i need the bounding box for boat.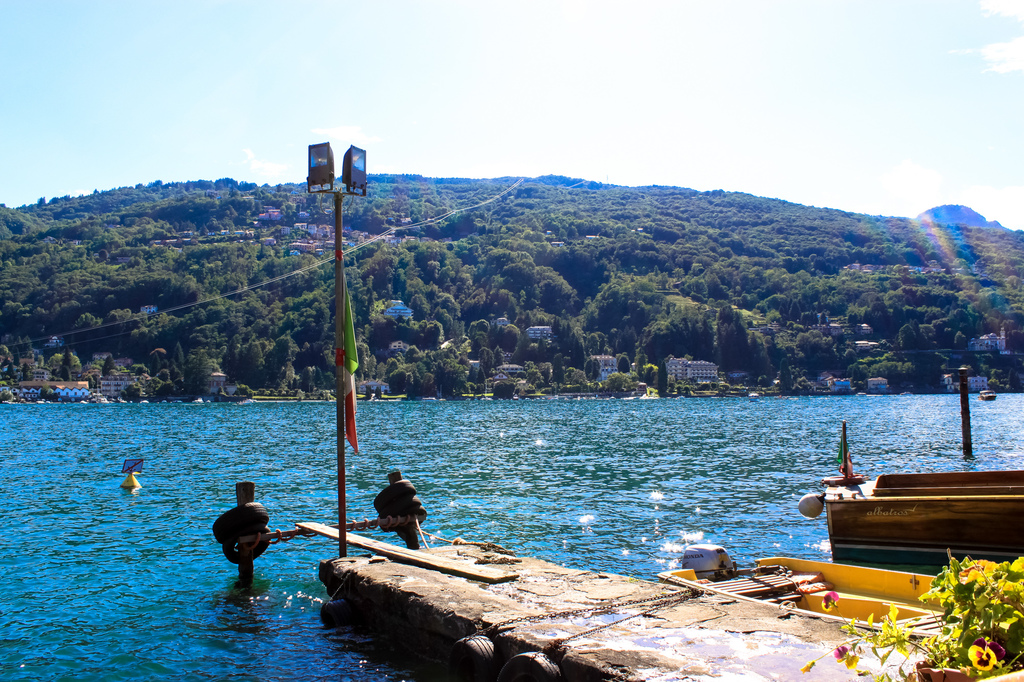
Here it is: (806, 426, 1023, 570).
